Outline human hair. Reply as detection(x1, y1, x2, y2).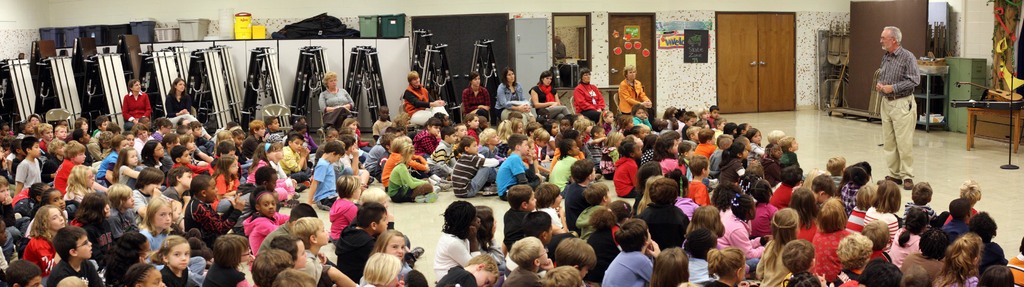
detection(502, 67, 514, 84).
